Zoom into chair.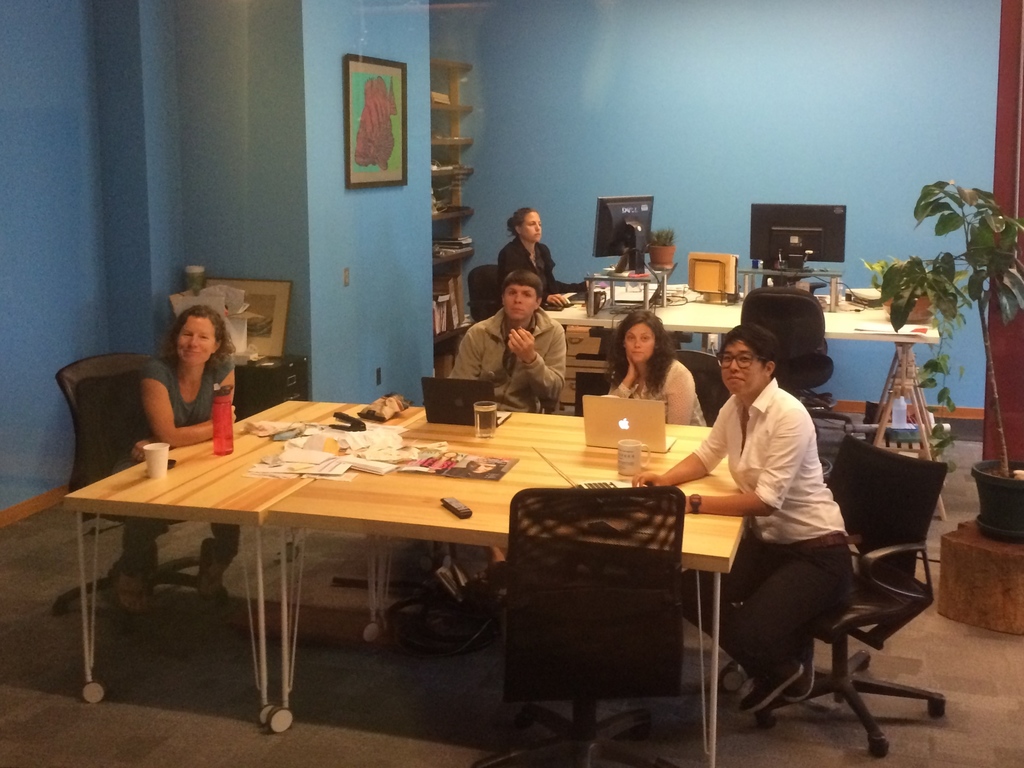
Zoom target: x1=456 y1=265 x2=512 y2=332.
